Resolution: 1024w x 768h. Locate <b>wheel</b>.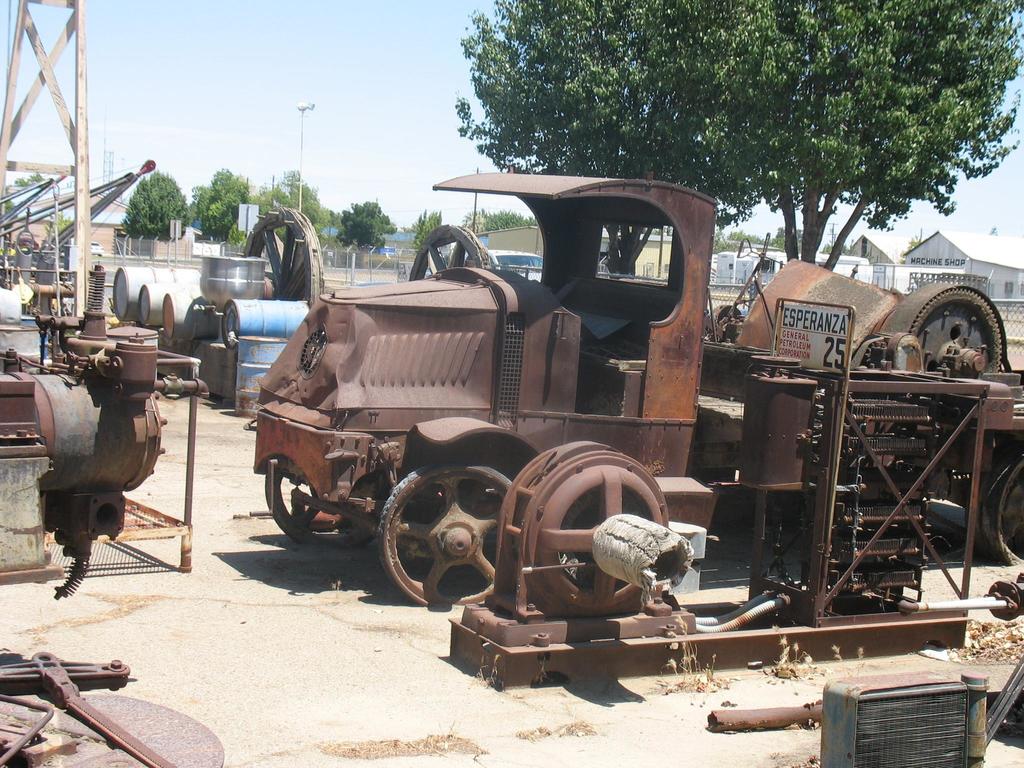
x1=267 y1=458 x2=386 y2=543.
